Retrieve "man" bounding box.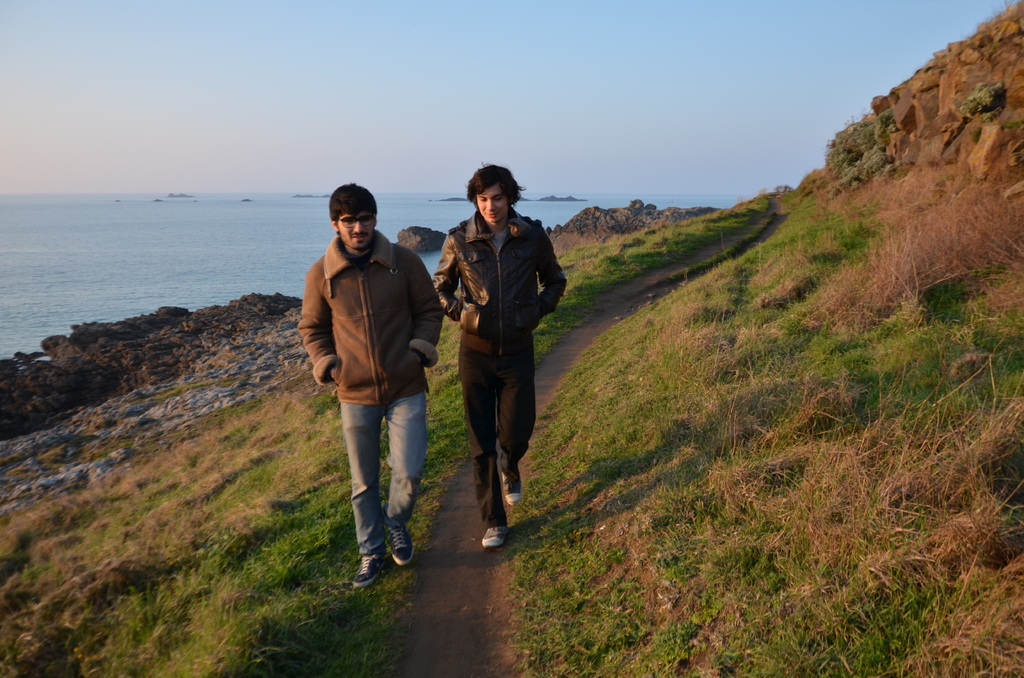
Bounding box: left=434, top=165, right=570, bottom=551.
